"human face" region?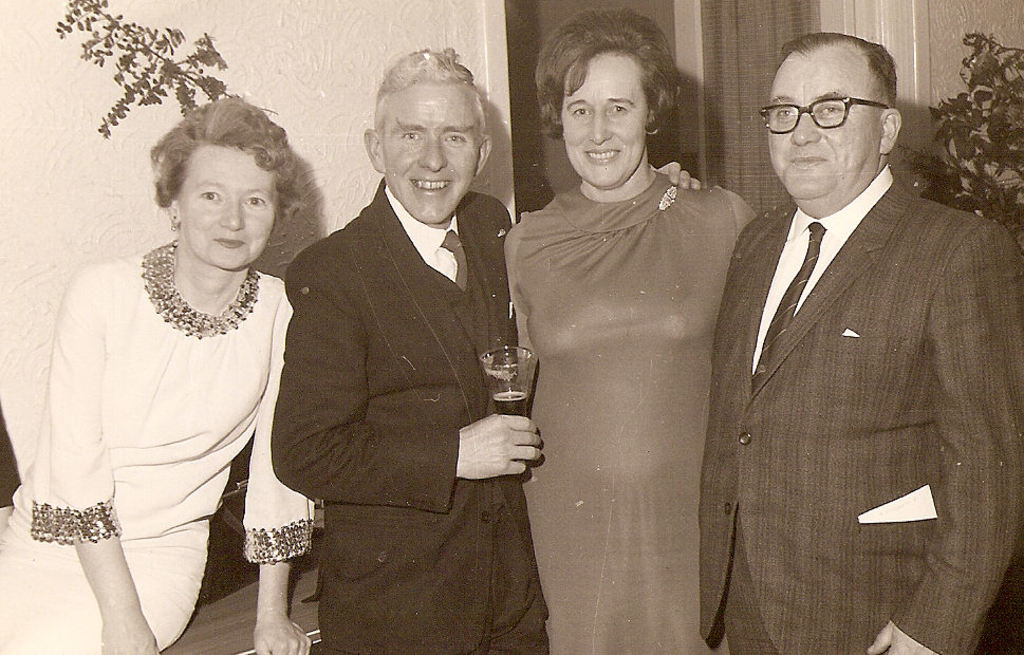
176,136,277,278
